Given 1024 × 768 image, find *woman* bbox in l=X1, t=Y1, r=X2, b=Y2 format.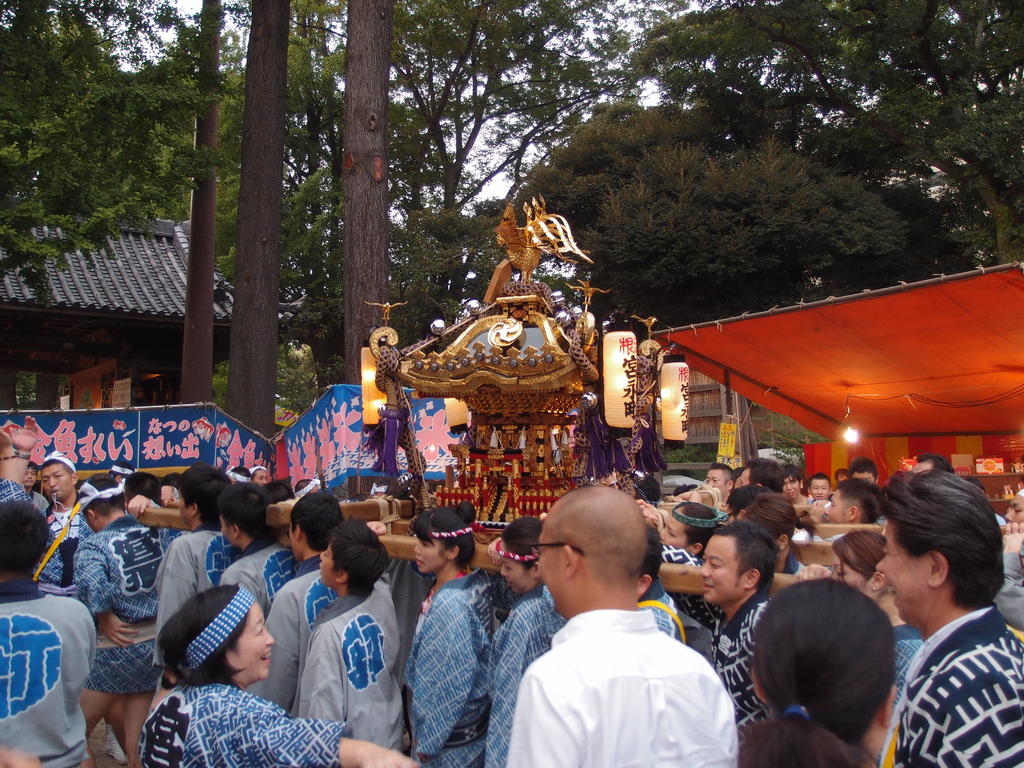
l=796, t=529, r=887, b=598.
